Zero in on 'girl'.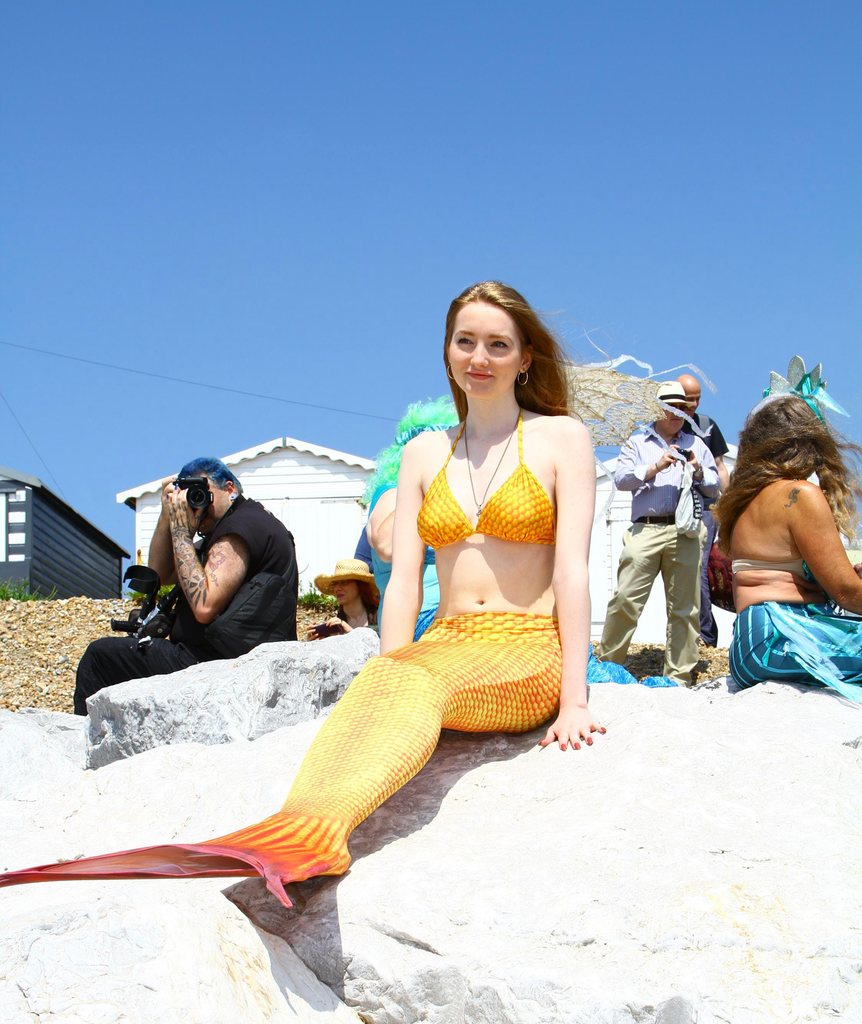
Zeroed in: 0 278 606 911.
